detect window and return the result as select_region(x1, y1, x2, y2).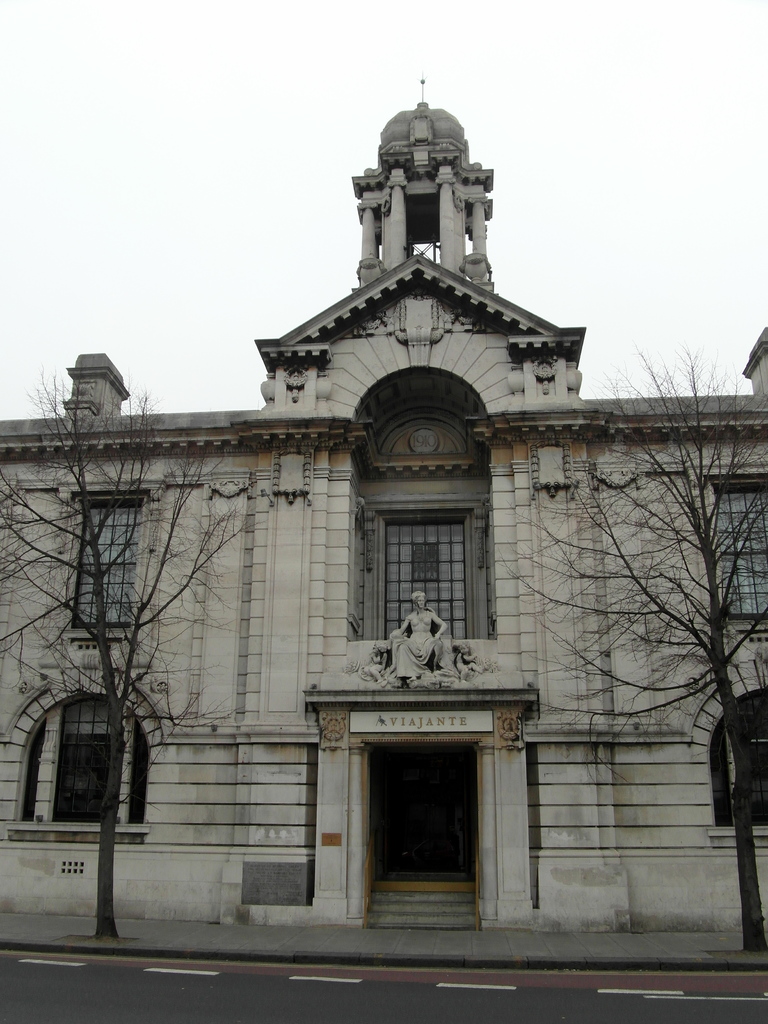
select_region(712, 721, 730, 829).
